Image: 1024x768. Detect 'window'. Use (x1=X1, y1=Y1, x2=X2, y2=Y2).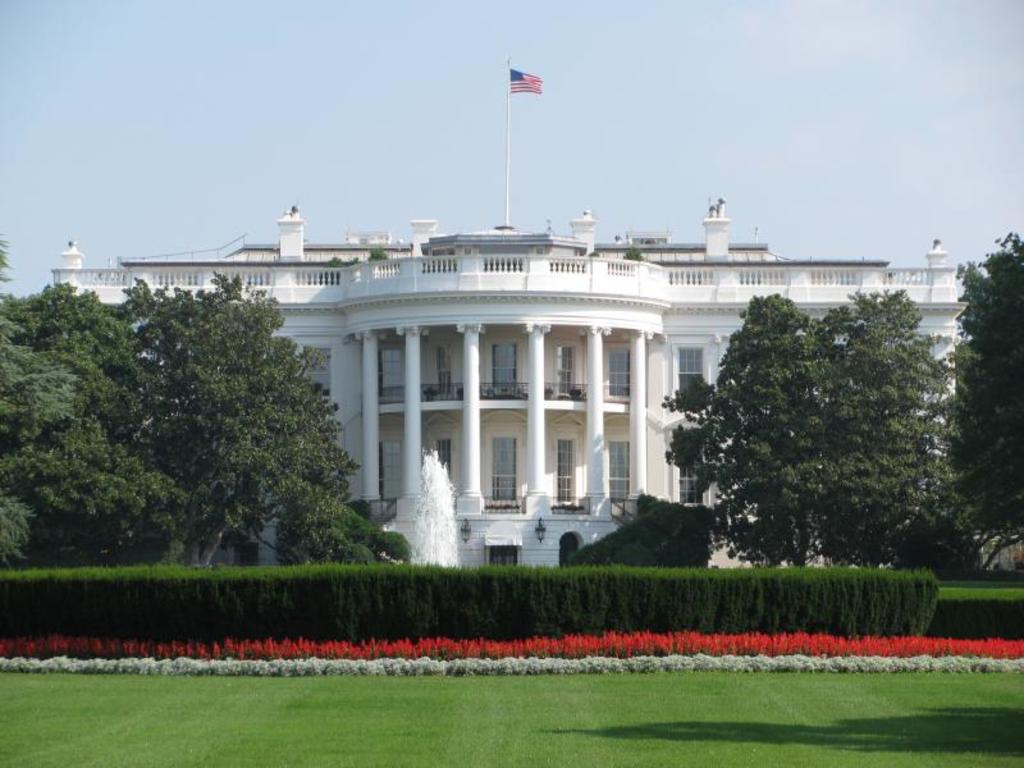
(x1=607, y1=351, x2=628, y2=399).
